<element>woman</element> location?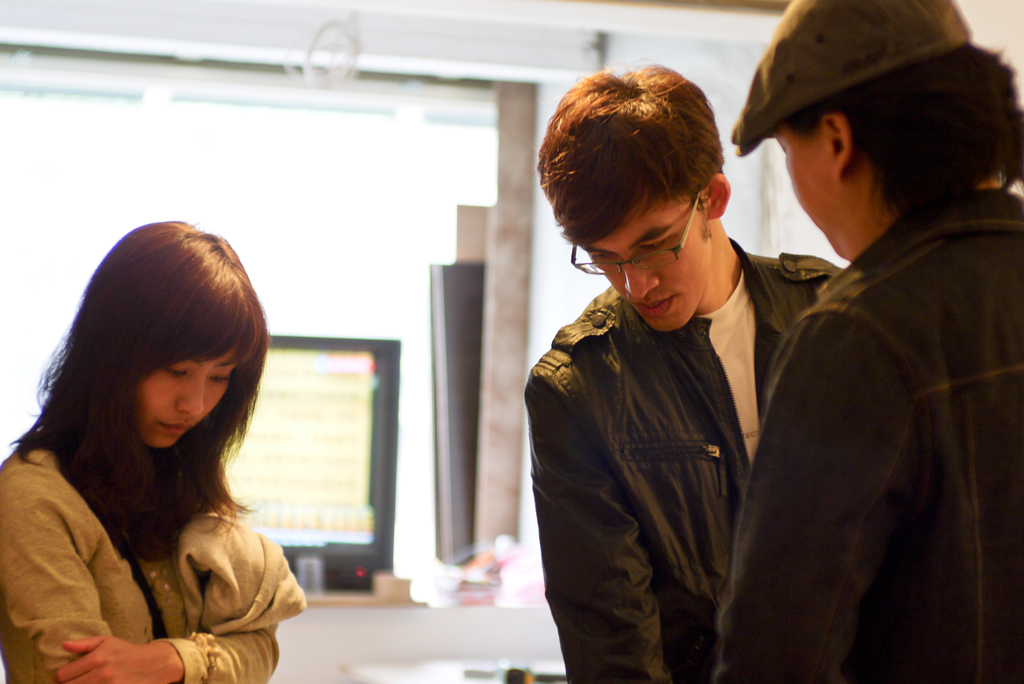
[left=0, top=220, right=313, bottom=683]
